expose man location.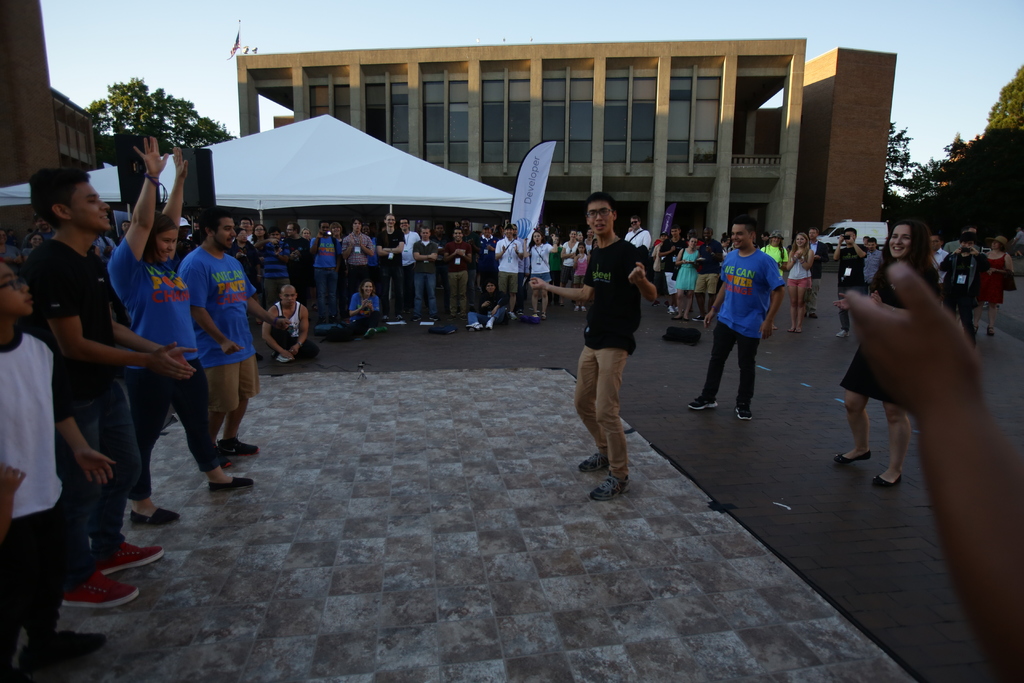
Exposed at <bbox>529, 192, 669, 477</bbox>.
